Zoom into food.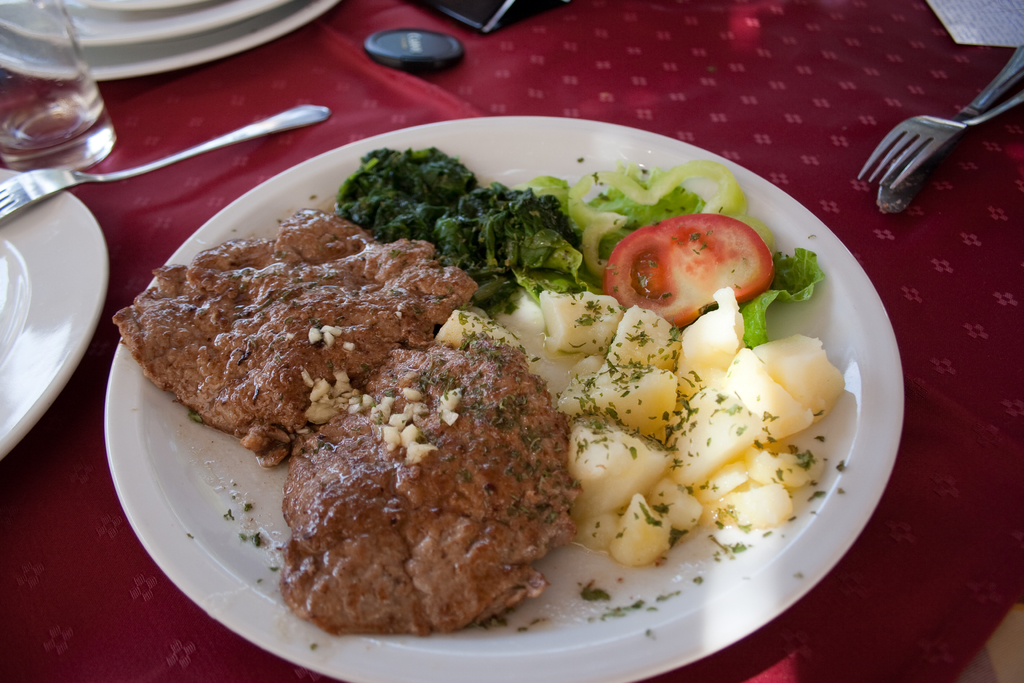
Zoom target: (x1=157, y1=115, x2=844, y2=611).
